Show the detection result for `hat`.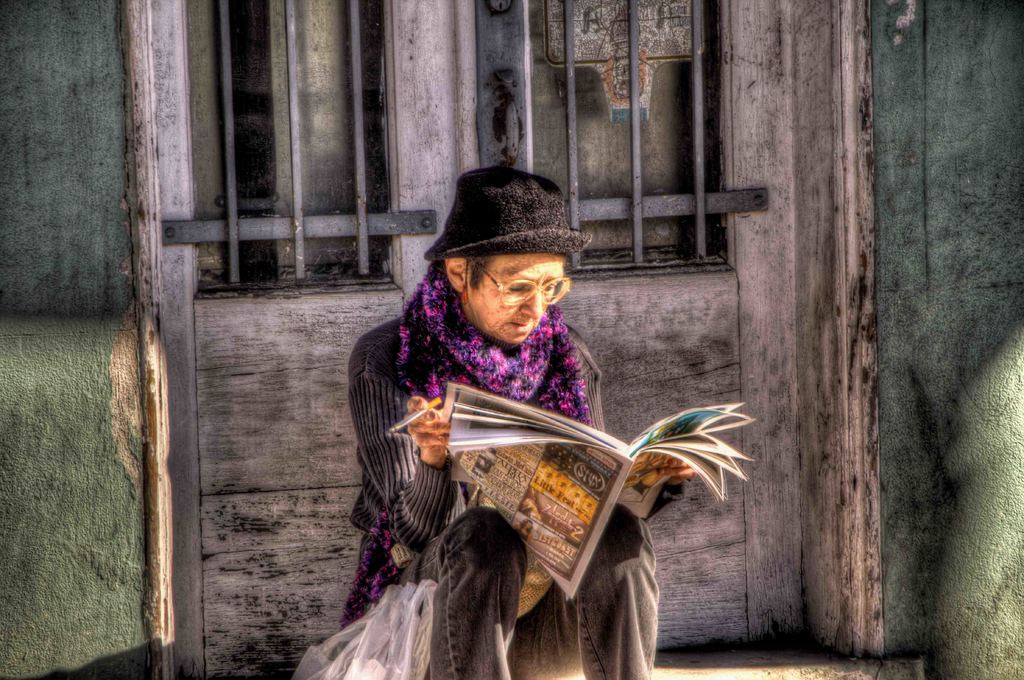
[x1=419, y1=168, x2=593, y2=265].
